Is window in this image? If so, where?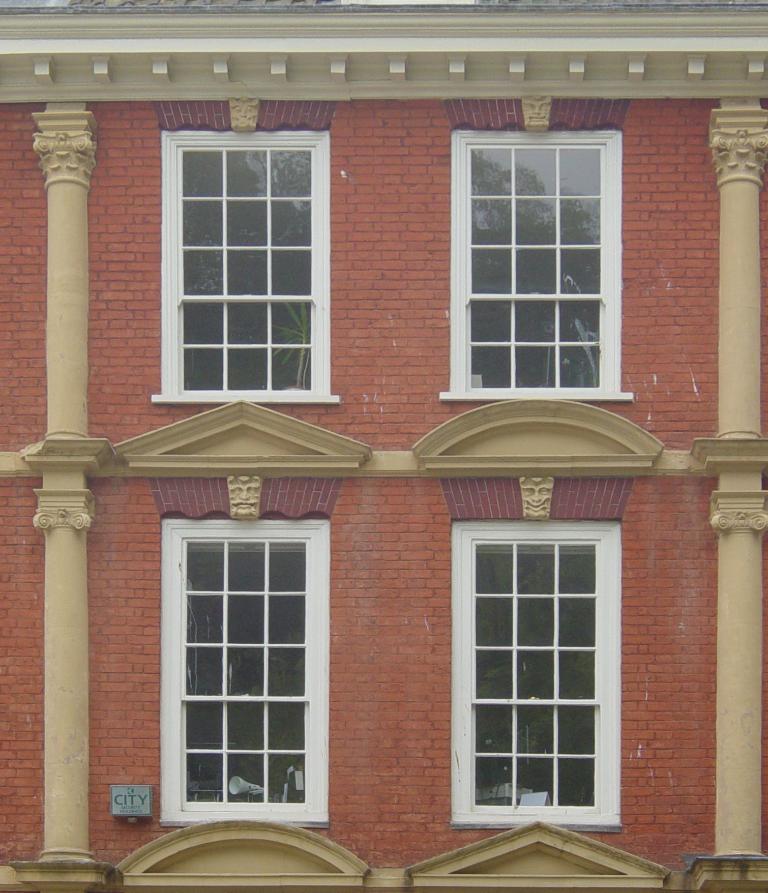
Yes, at x1=162 y1=128 x2=331 y2=406.
